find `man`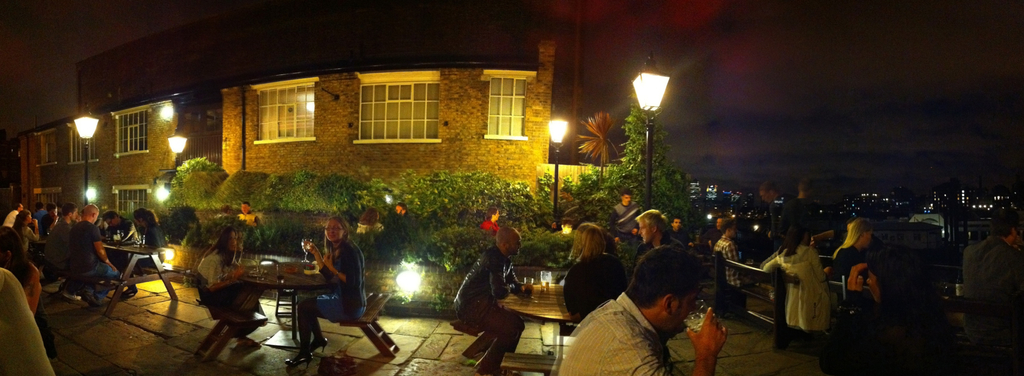
rect(68, 205, 121, 304)
